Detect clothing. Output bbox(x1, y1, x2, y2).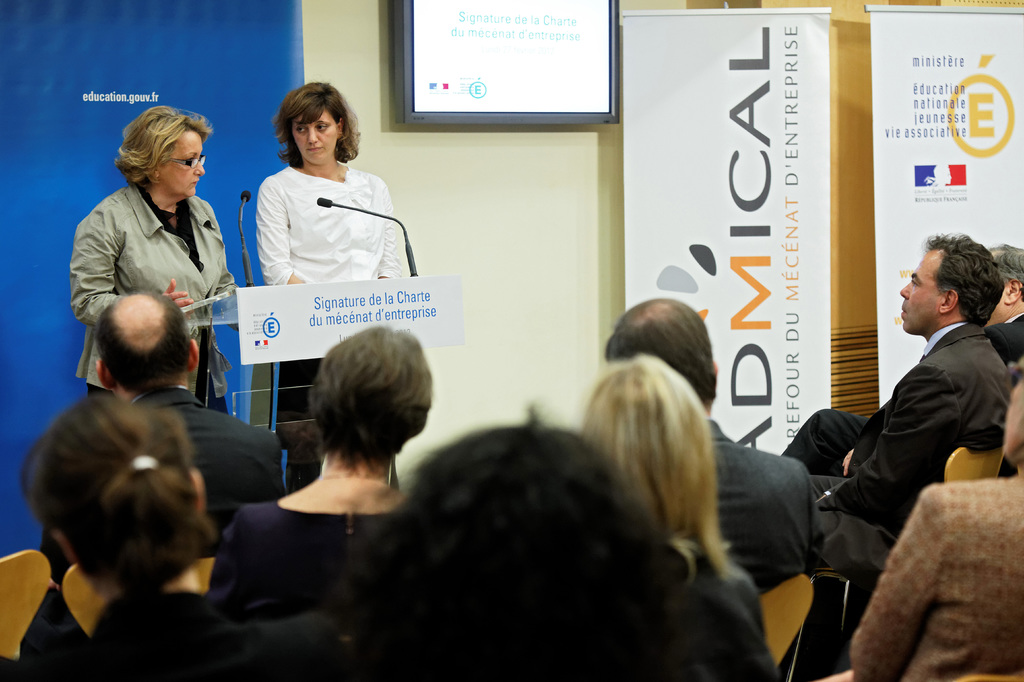
bbox(71, 175, 231, 414).
